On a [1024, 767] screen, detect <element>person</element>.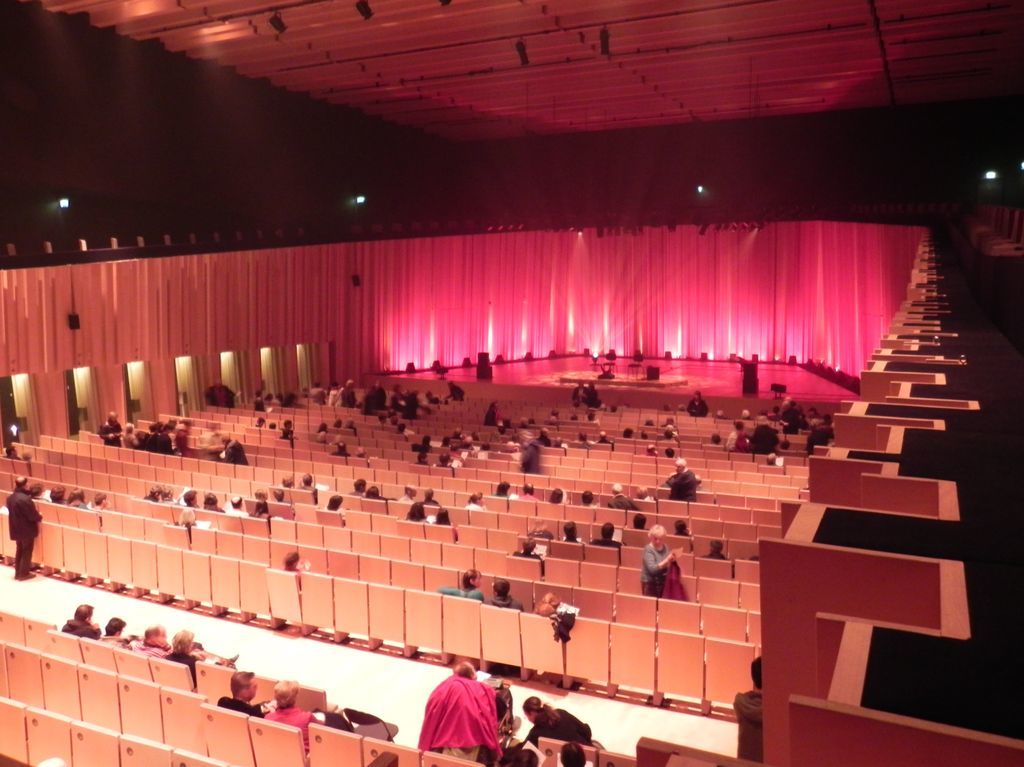
select_region(309, 379, 415, 421).
